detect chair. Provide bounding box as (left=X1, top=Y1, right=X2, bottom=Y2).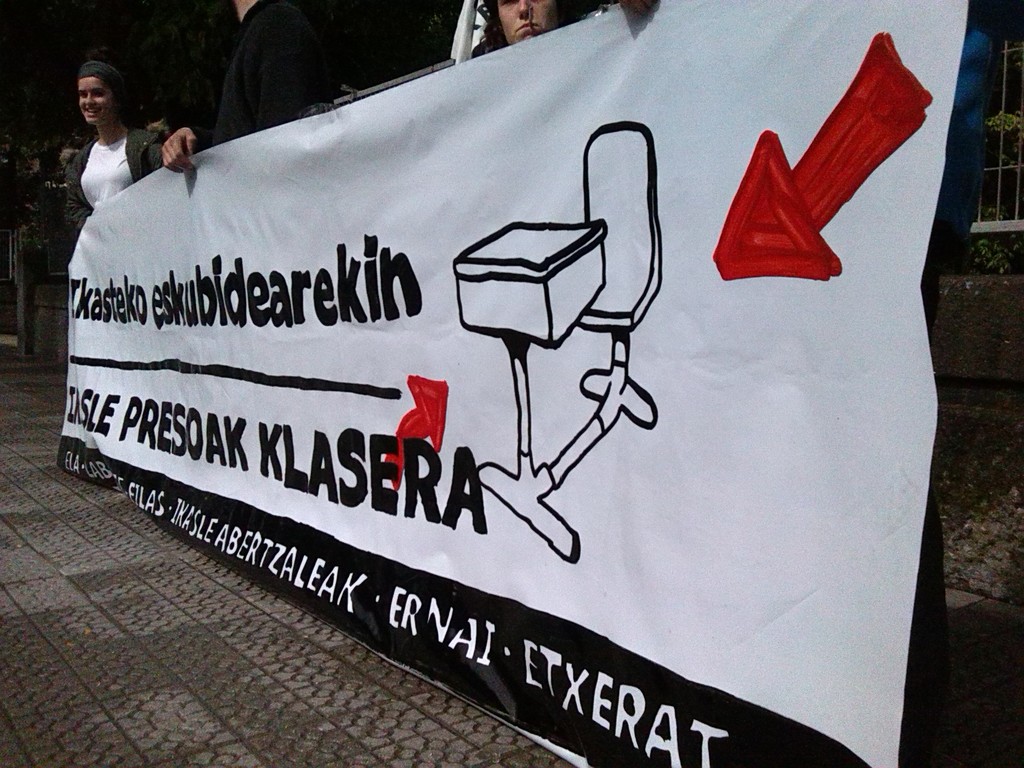
(left=574, top=116, right=665, bottom=439).
